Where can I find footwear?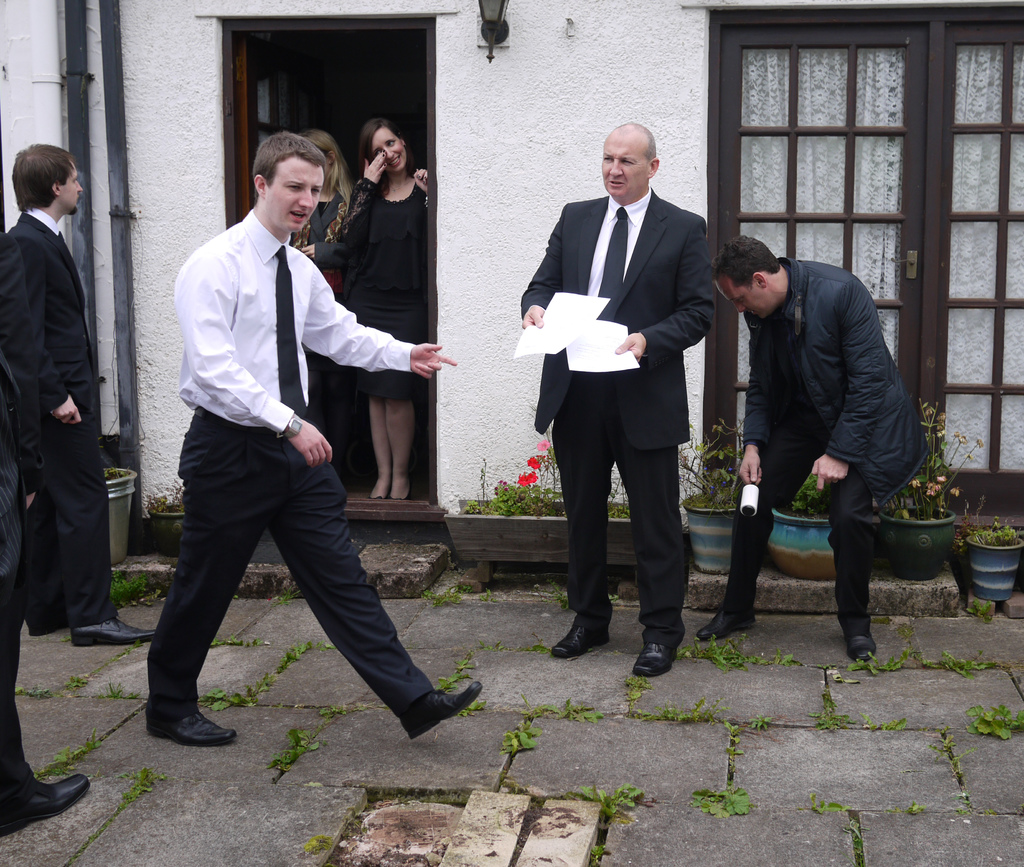
You can find it at l=844, t=633, r=875, b=661.
